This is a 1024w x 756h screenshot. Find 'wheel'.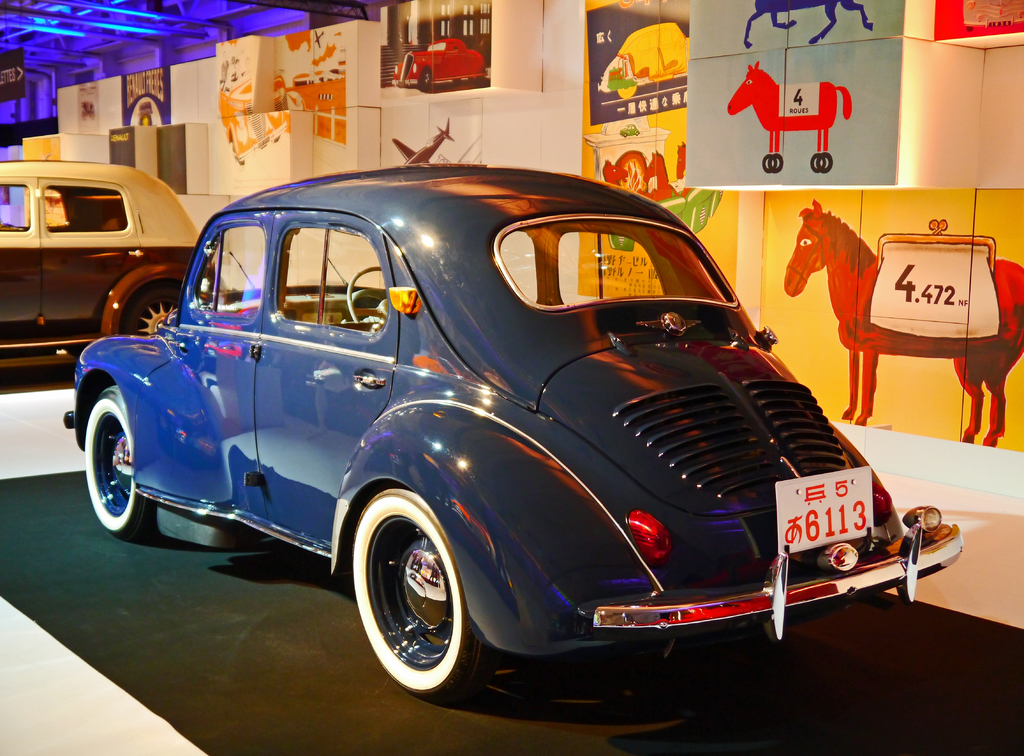
Bounding box: (x1=351, y1=485, x2=467, y2=701).
